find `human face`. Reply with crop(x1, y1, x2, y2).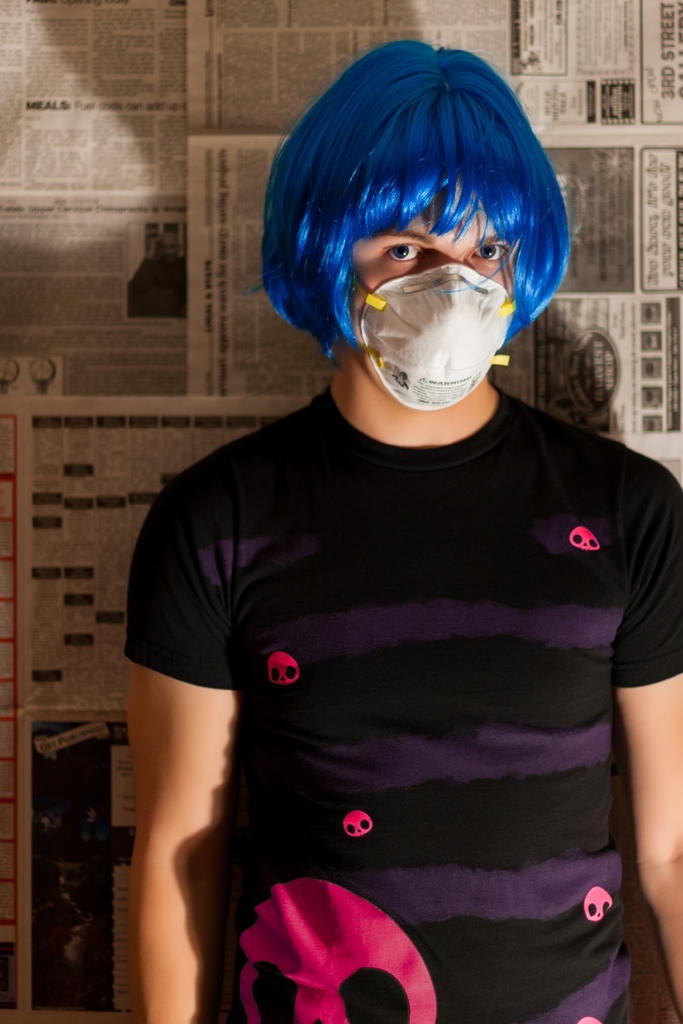
crop(348, 179, 518, 410).
